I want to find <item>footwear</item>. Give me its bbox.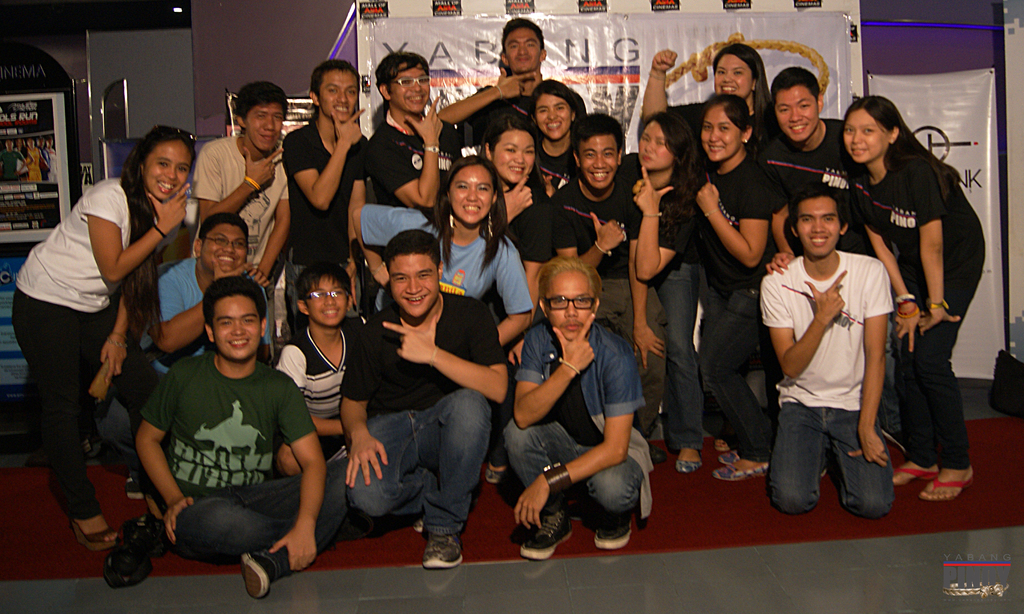
676,456,702,472.
